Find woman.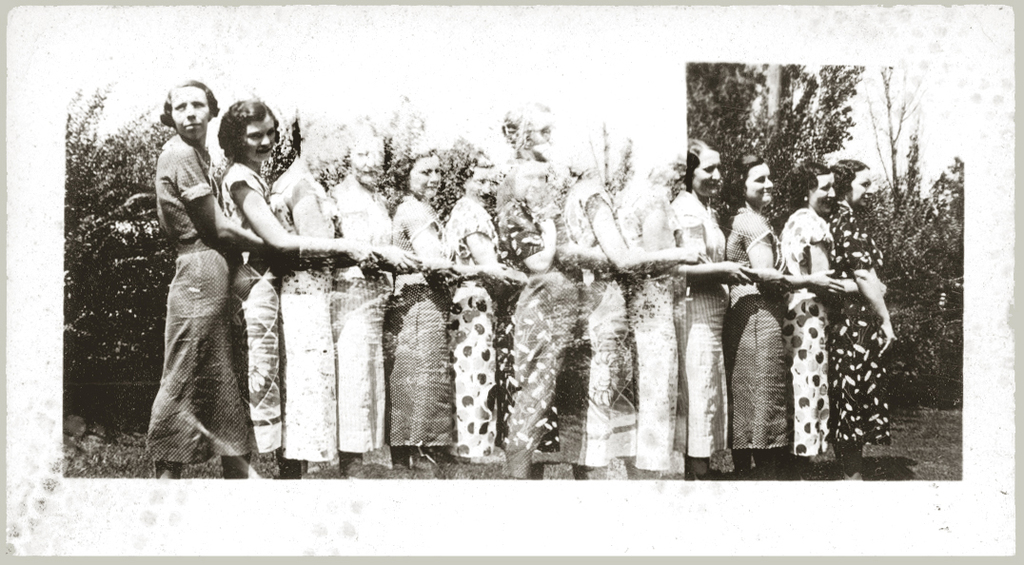
[x1=444, y1=148, x2=530, y2=483].
